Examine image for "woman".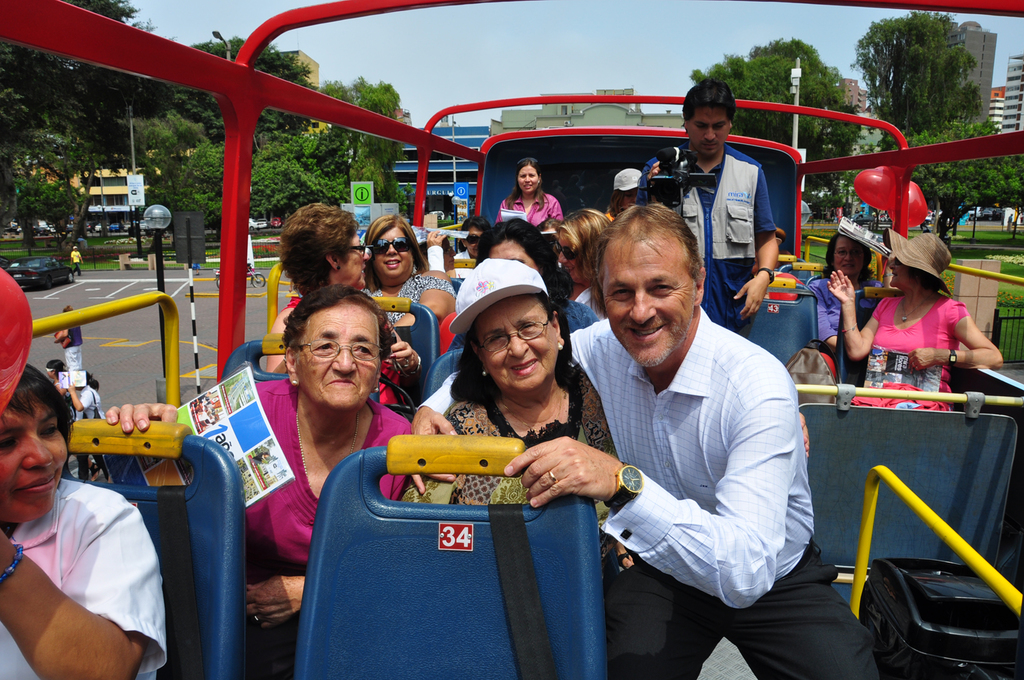
Examination result: (x1=40, y1=361, x2=83, y2=422).
